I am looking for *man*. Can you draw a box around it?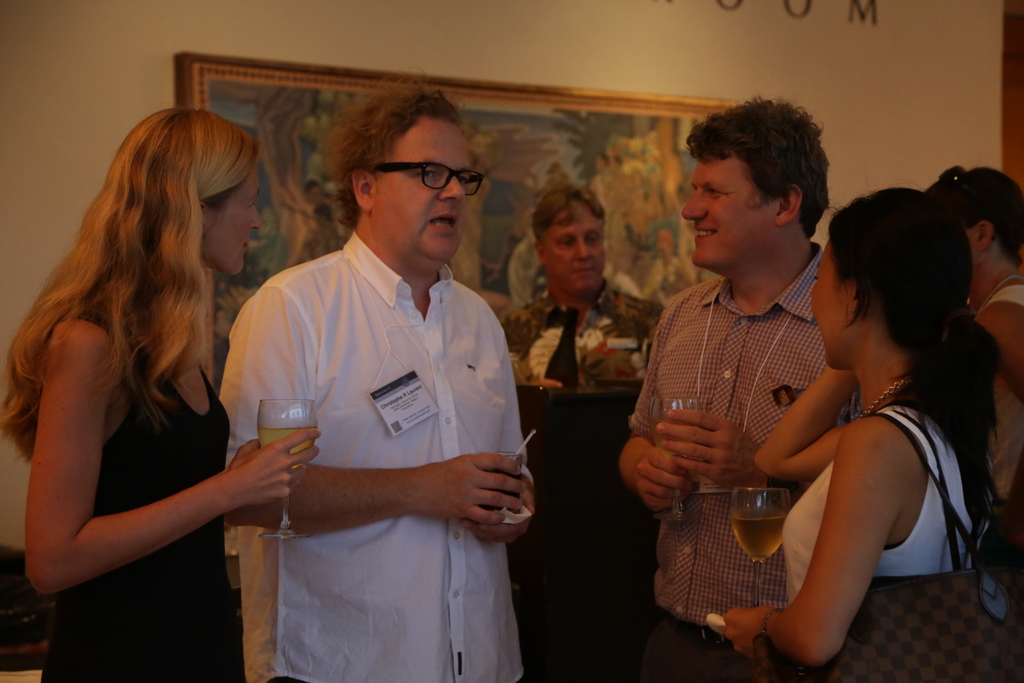
Sure, the bounding box is l=612, t=95, r=862, b=682.
